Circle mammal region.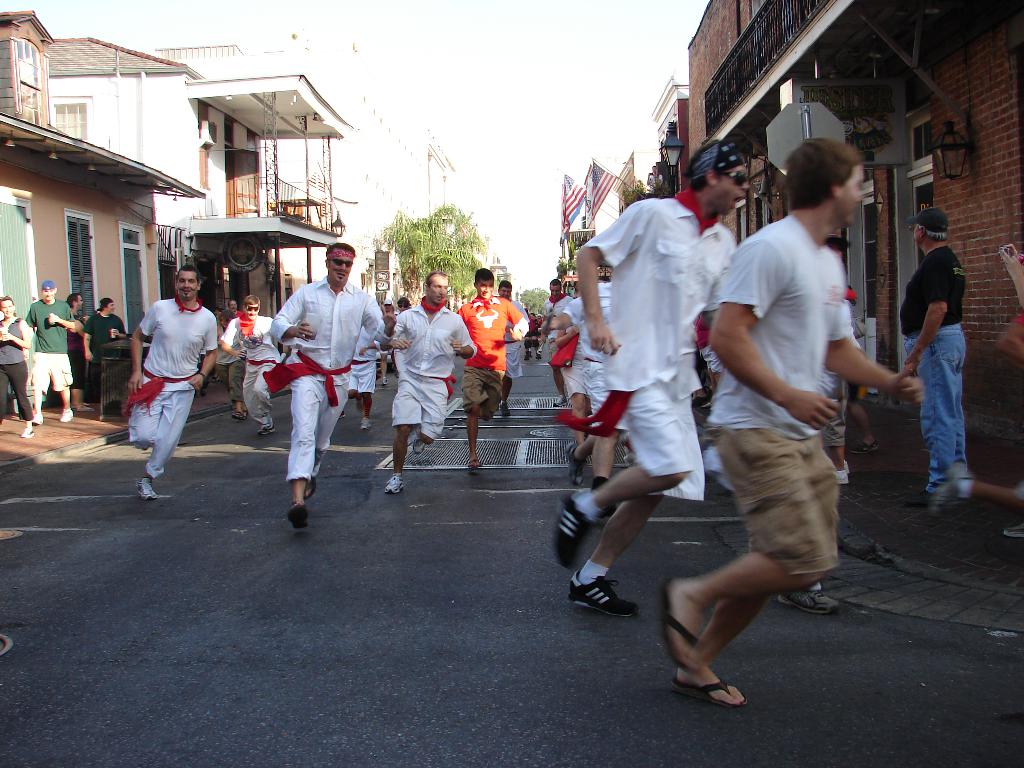
Region: locate(526, 309, 547, 355).
